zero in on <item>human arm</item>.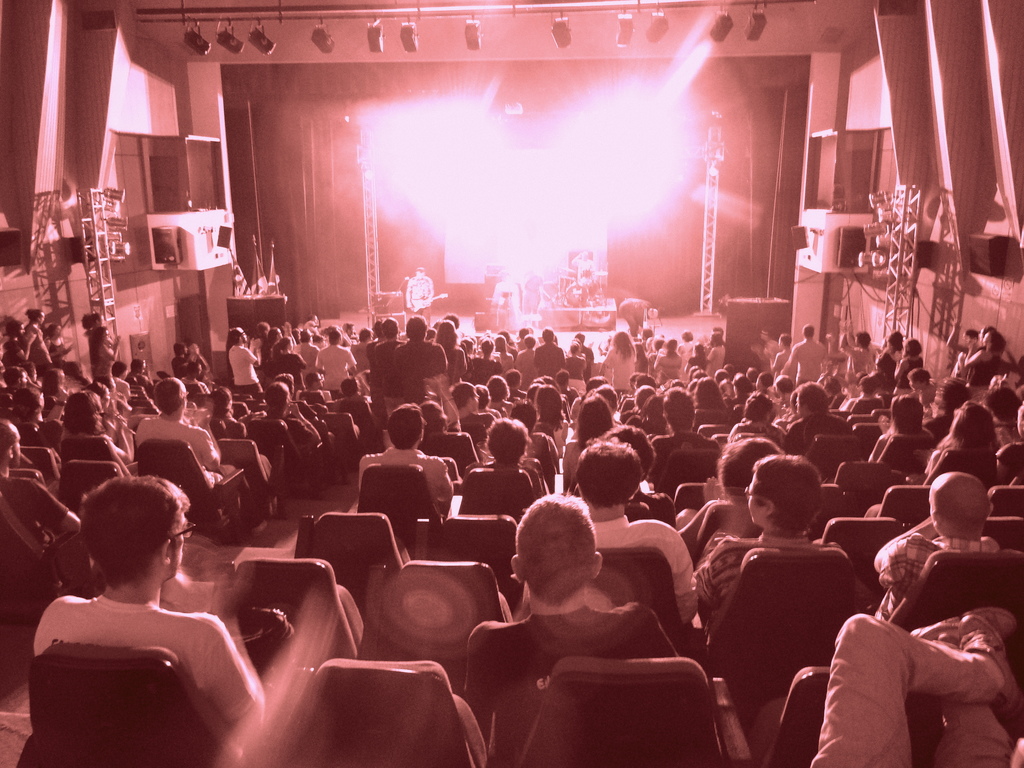
Zeroed in: bbox(691, 539, 726, 604).
